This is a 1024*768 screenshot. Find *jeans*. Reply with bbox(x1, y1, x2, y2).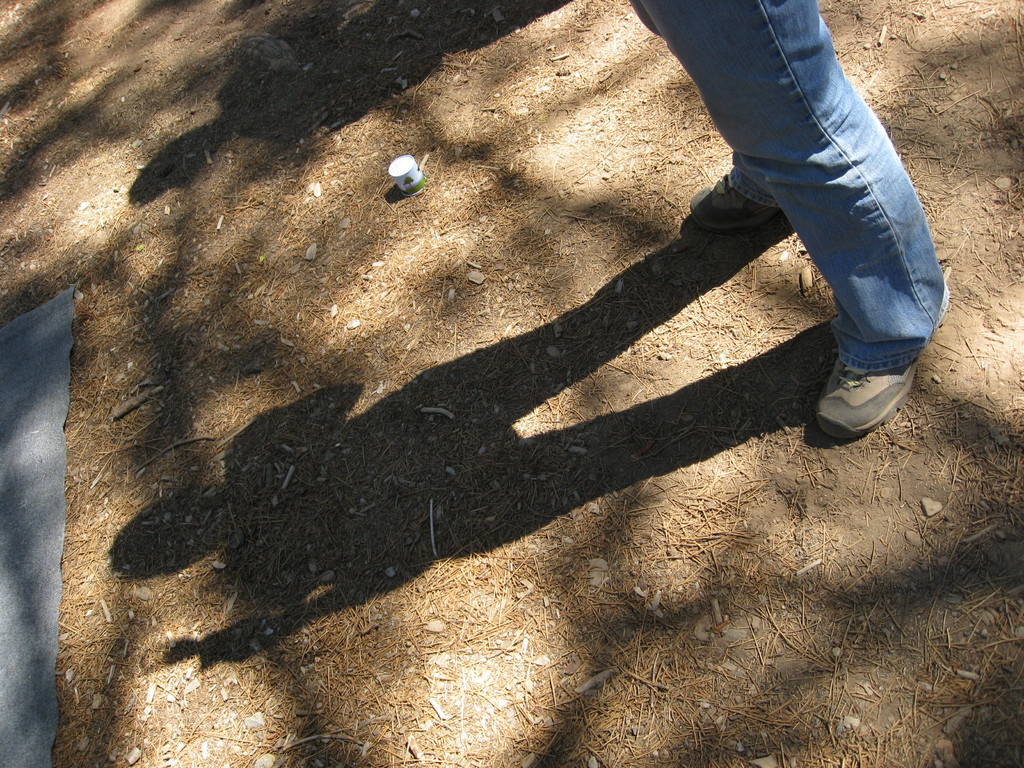
bbox(613, 3, 963, 380).
